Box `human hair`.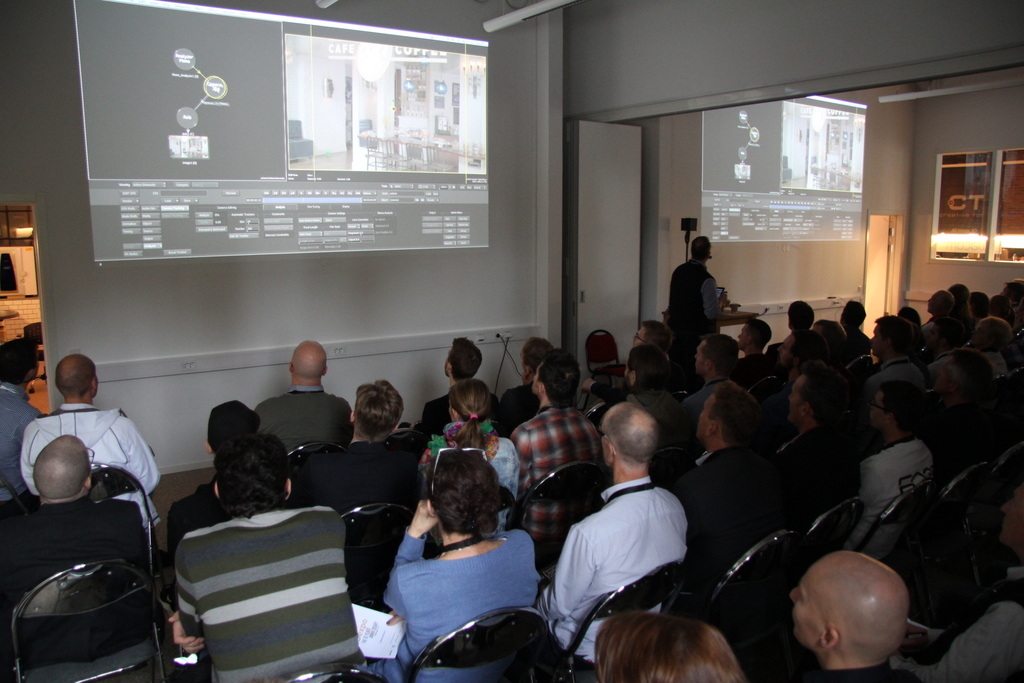
[417,453,508,534].
